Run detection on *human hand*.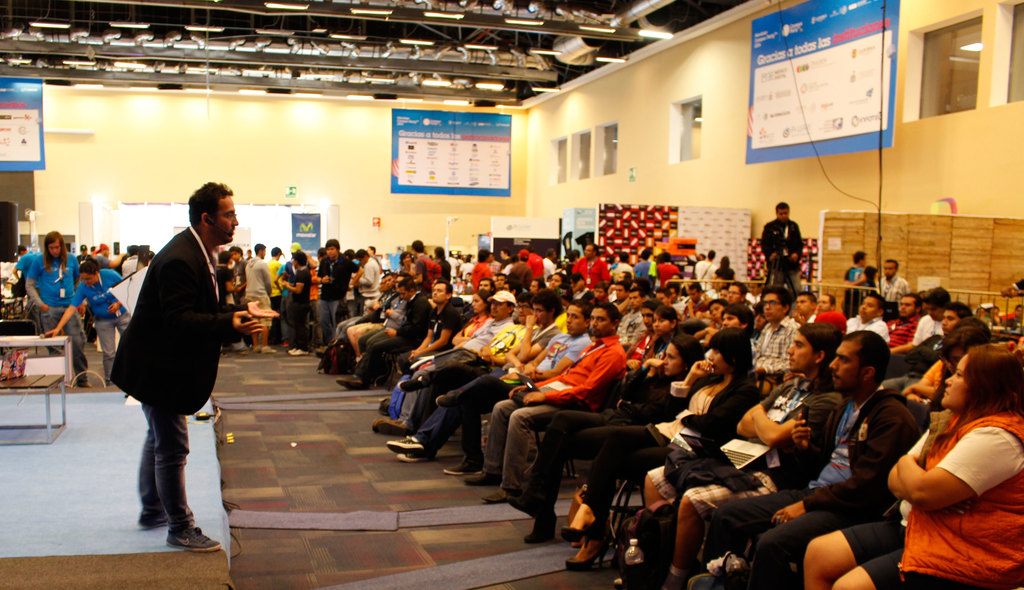
Result: box=[408, 351, 413, 363].
